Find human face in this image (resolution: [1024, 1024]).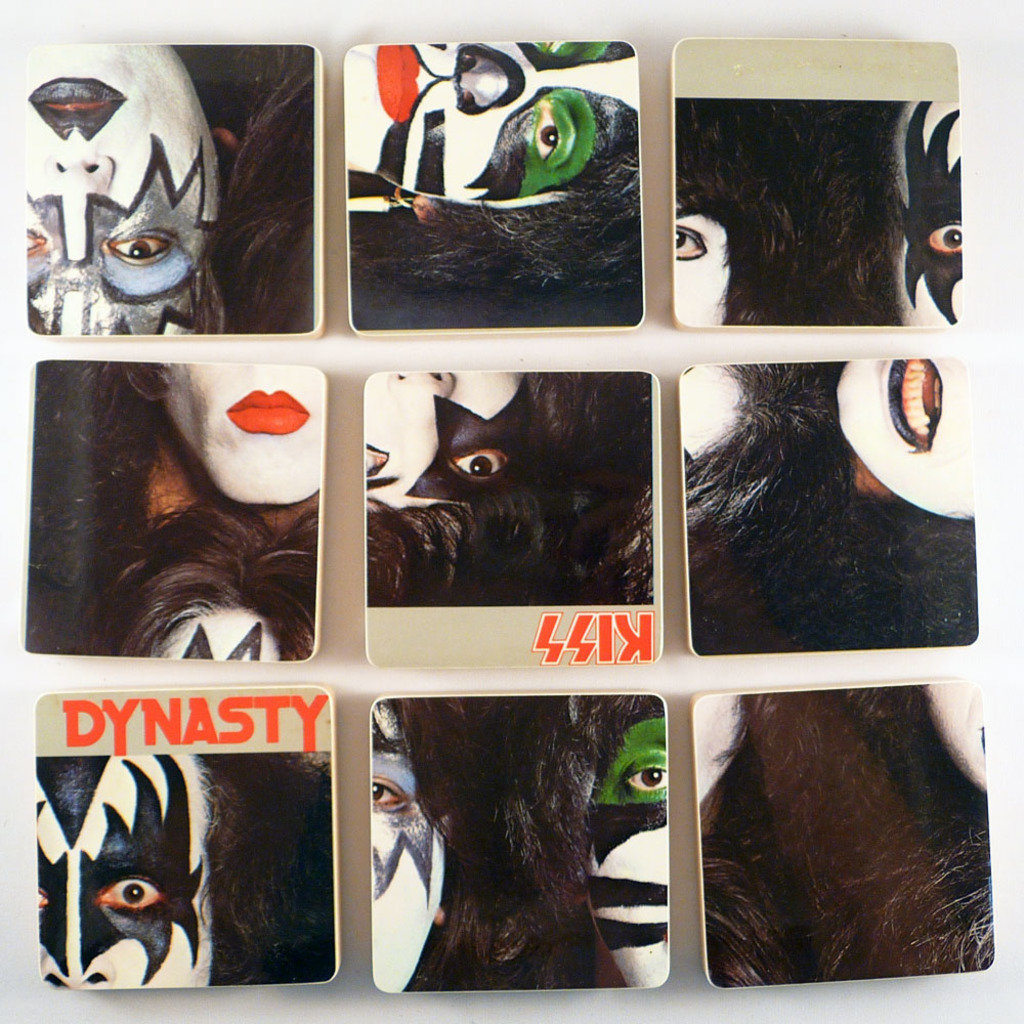
Rect(672, 200, 728, 328).
